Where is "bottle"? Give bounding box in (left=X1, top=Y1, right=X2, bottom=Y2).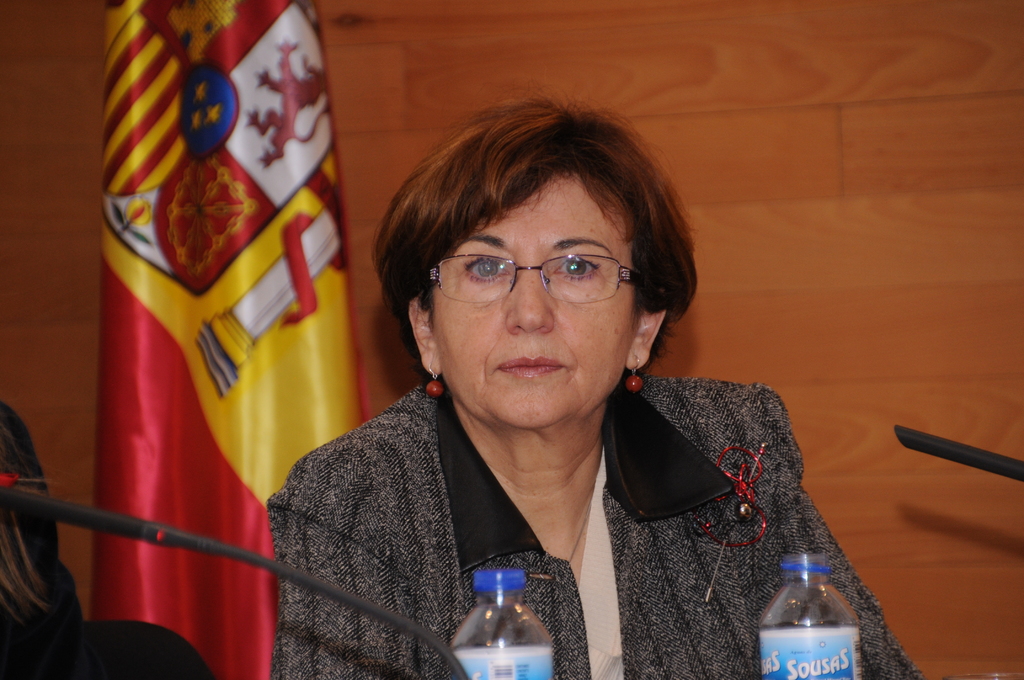
(left=760, top=556, right=868, bottom=679).
